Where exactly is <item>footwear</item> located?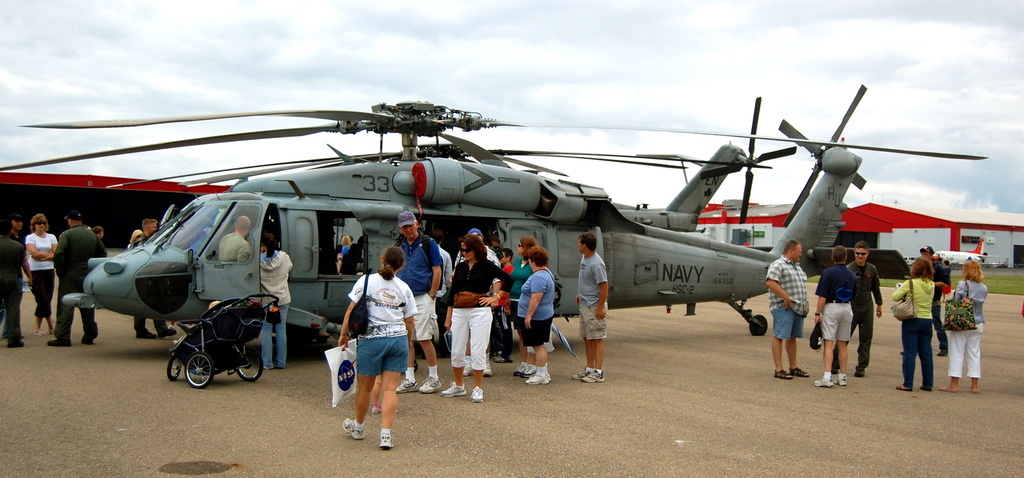
Its bounding box is {"left": 396, "top": 378, "right": 420, "bottom": 392}.
